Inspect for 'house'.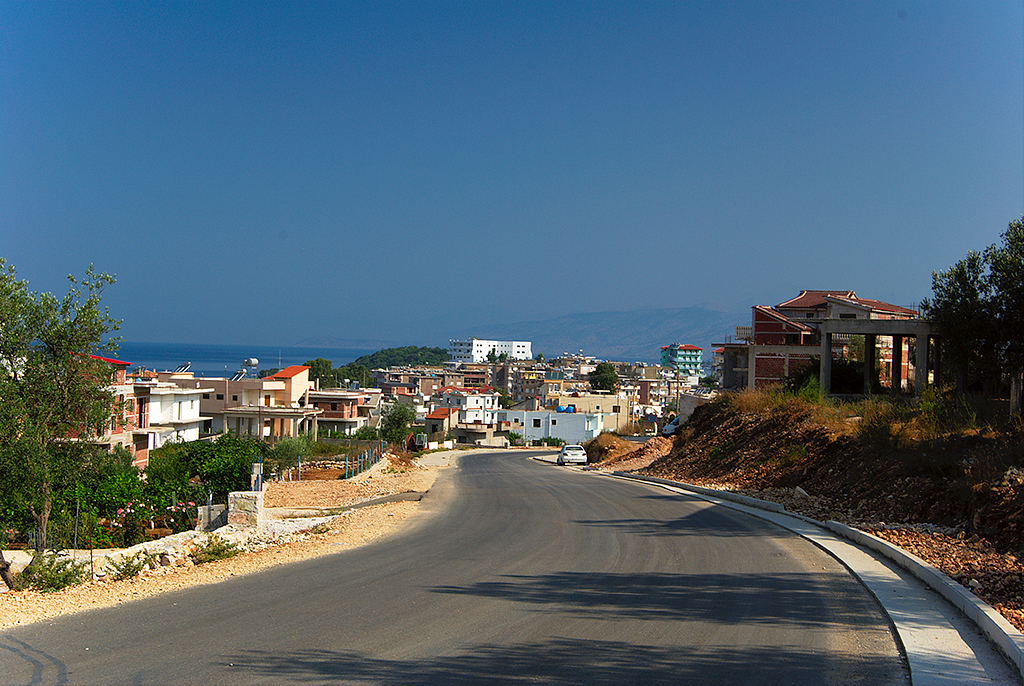
Inspection: bbox=[438, 334, 538, 367].
